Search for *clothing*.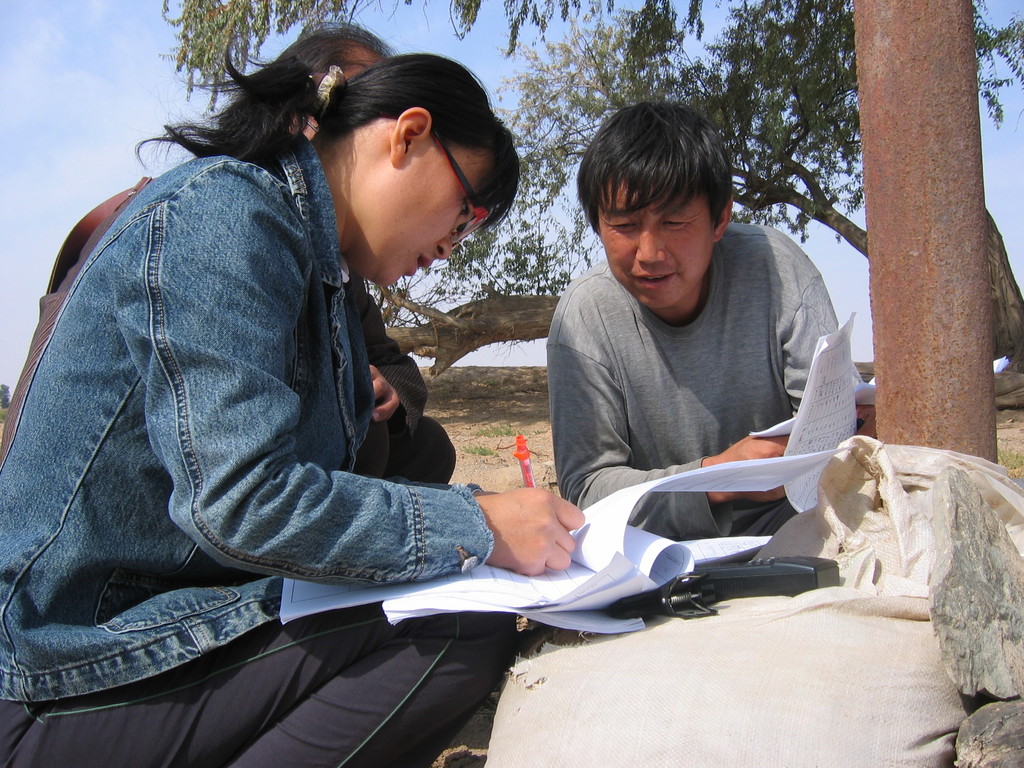
Found at [516,189,869,543].
